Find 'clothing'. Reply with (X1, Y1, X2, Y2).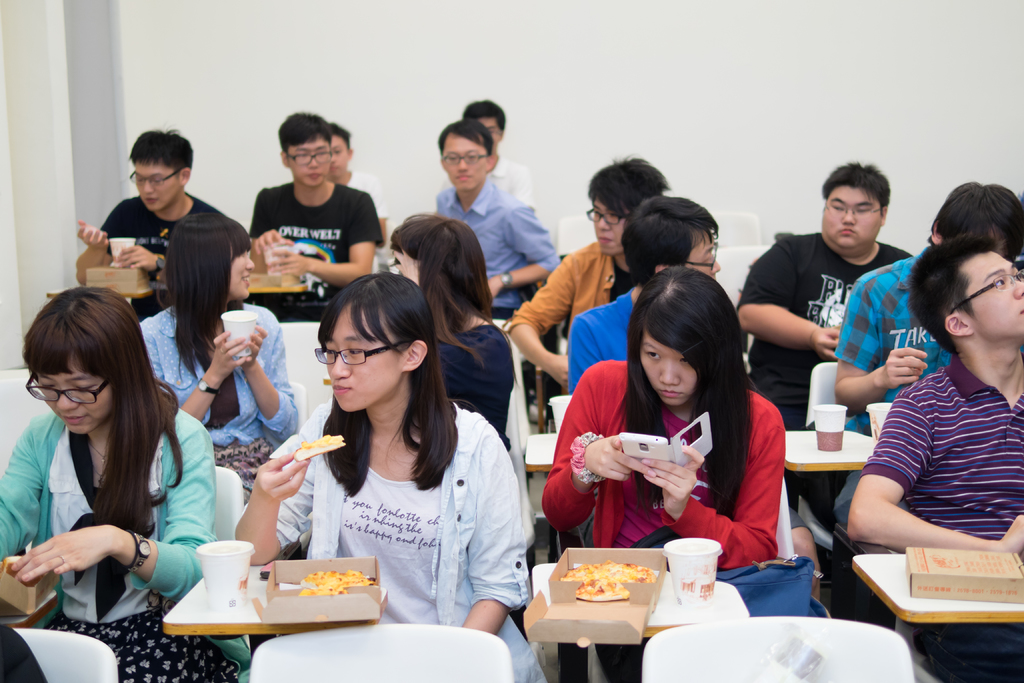
(248, 183, 392, 312).
